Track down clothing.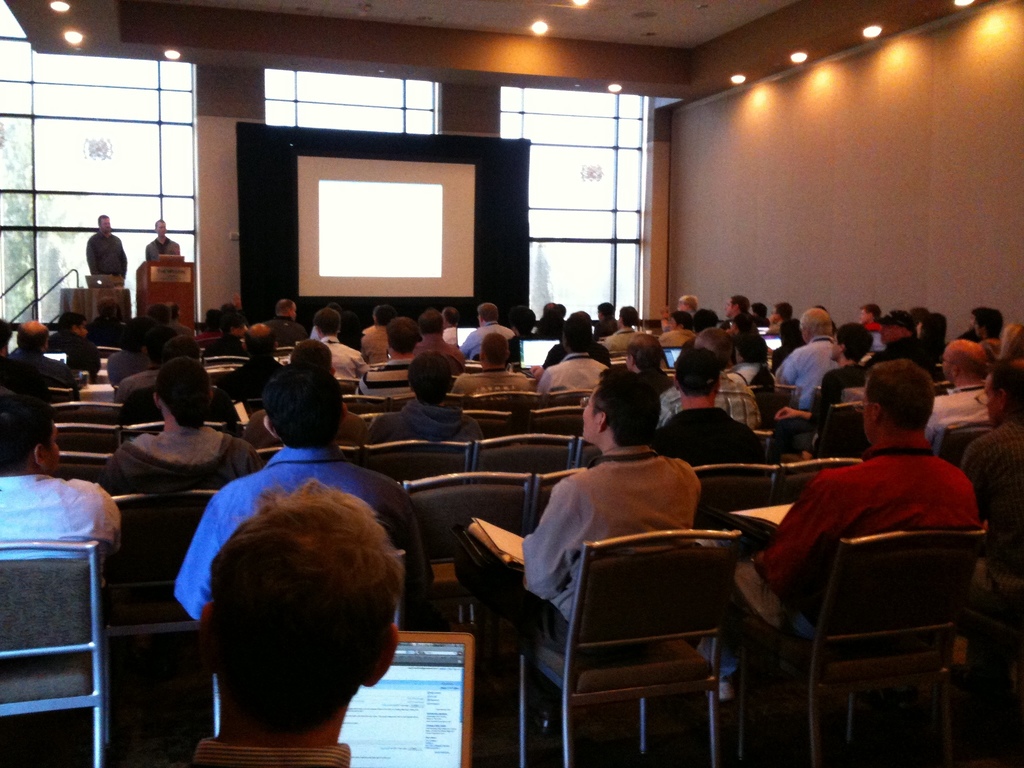
Tracked to (191,733,349,767).
